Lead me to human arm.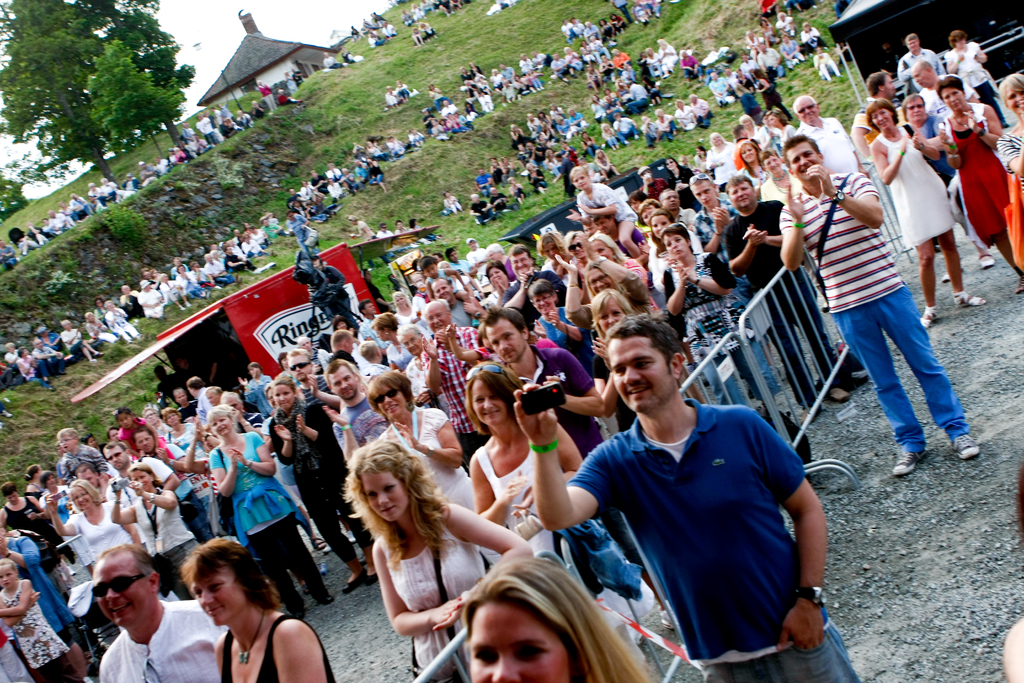
Lead to <box>555,254,588,331</box>.
